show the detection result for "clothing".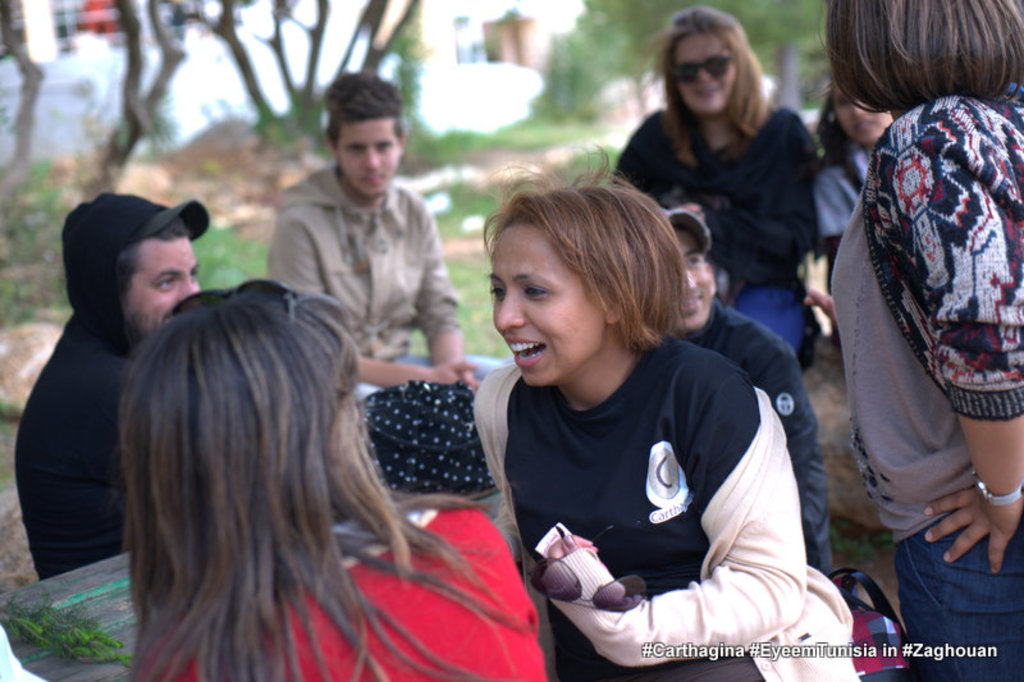
[618, 107, 827, 371].
